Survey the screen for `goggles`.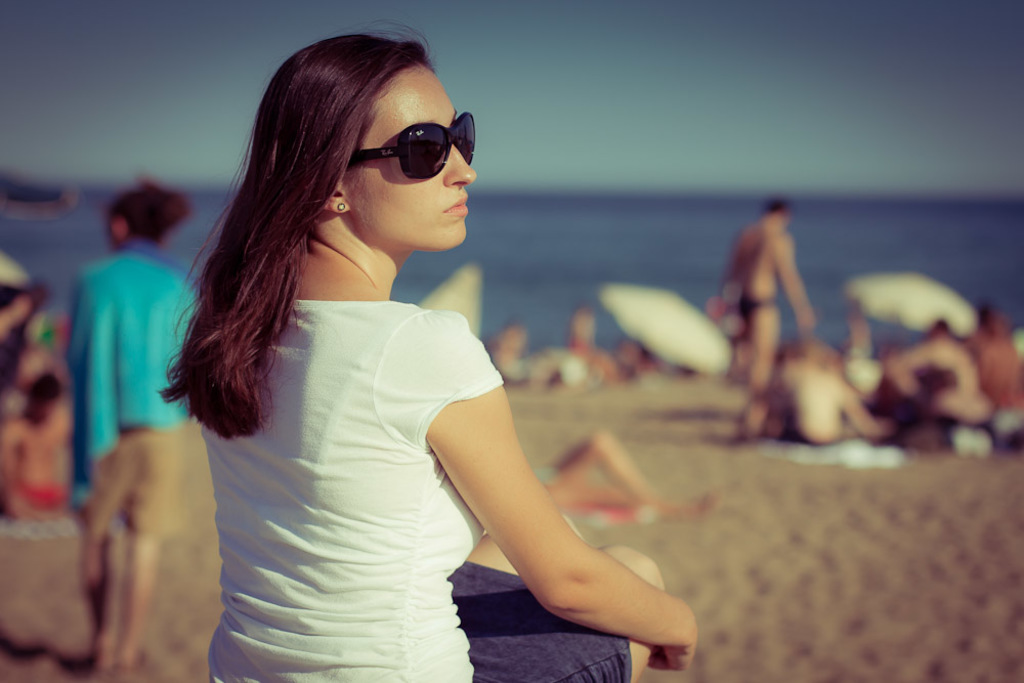
Survey found: bbox(332, 108, 474, 193).
